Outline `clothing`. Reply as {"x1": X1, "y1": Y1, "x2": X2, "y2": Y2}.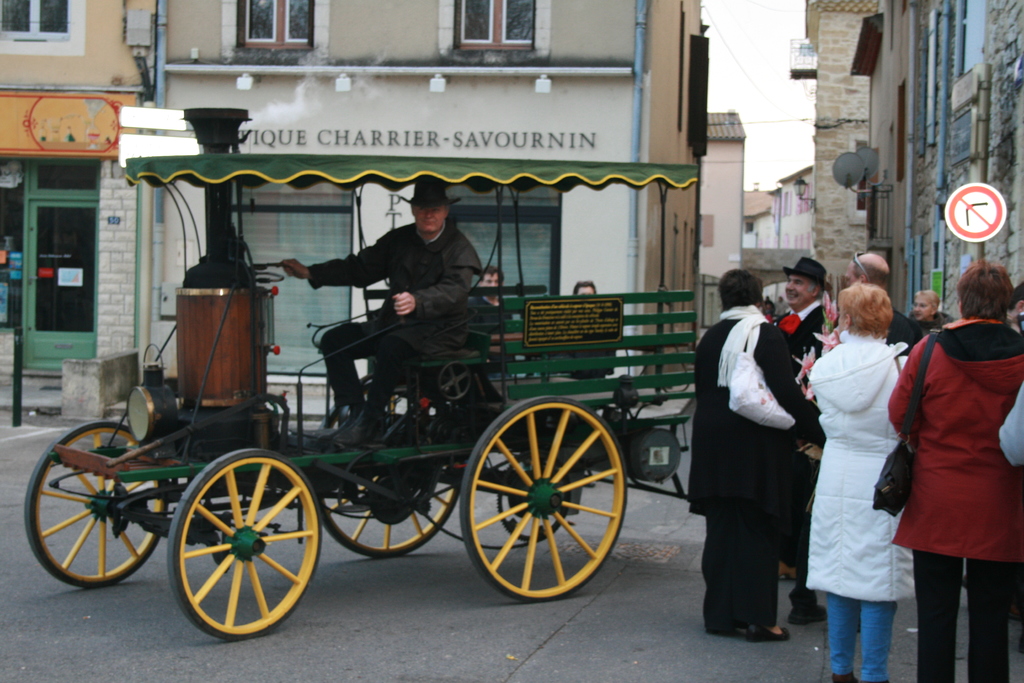
{"x1": 684, "y1": 299, "x2": 1023, "y2": 682}.
